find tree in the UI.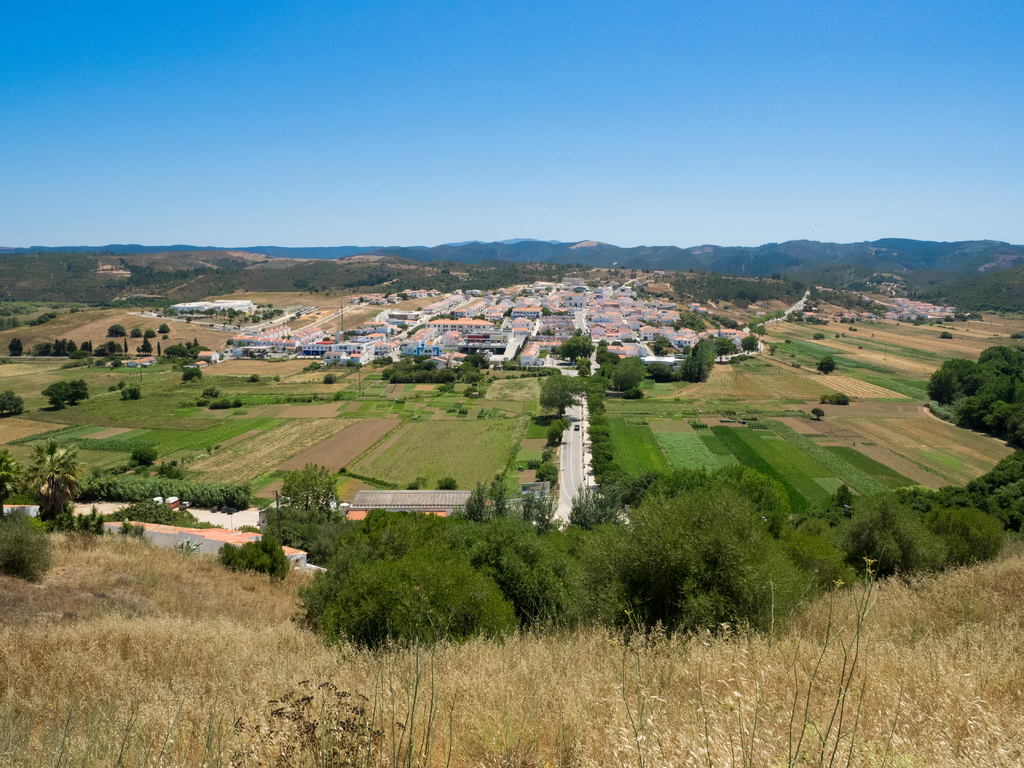
UI element at region(158, 325, 170, 333).
